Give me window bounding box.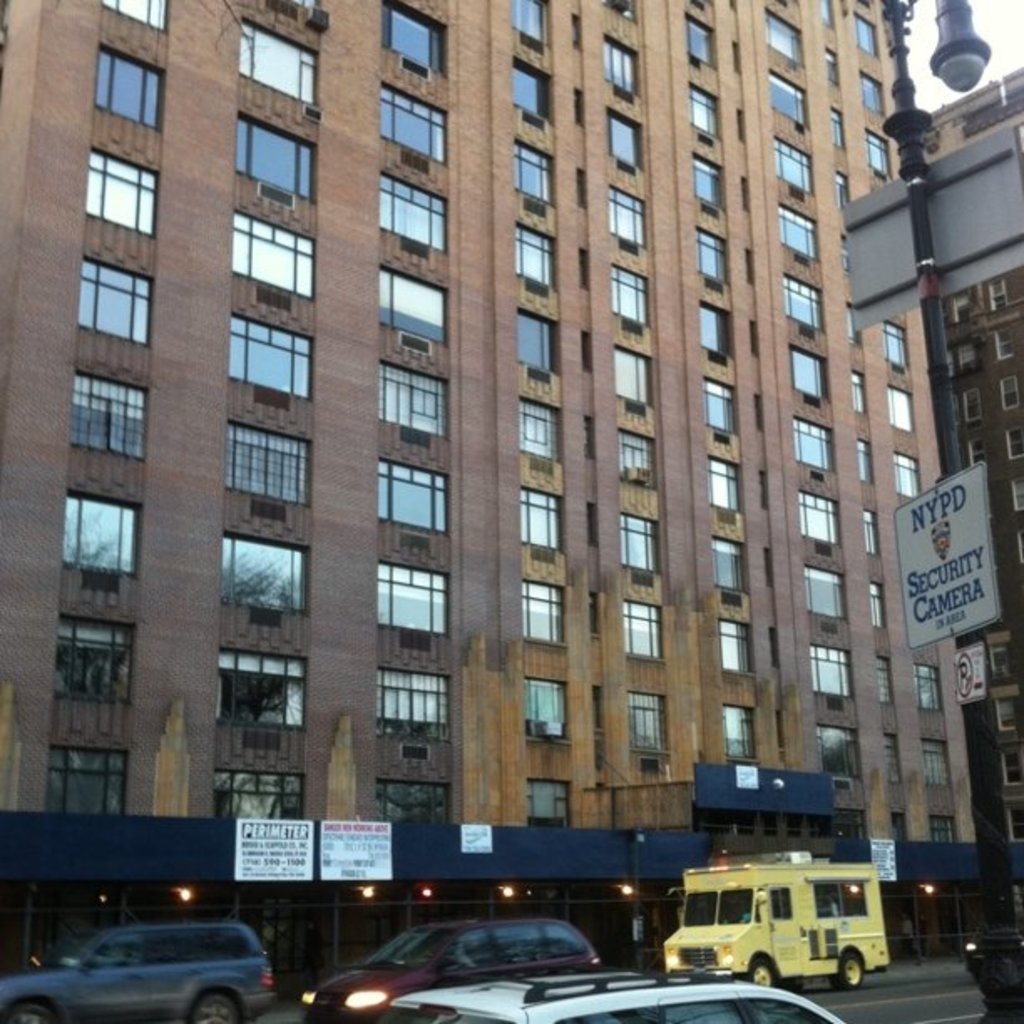
bbox=[243, 28, 318, 102].
